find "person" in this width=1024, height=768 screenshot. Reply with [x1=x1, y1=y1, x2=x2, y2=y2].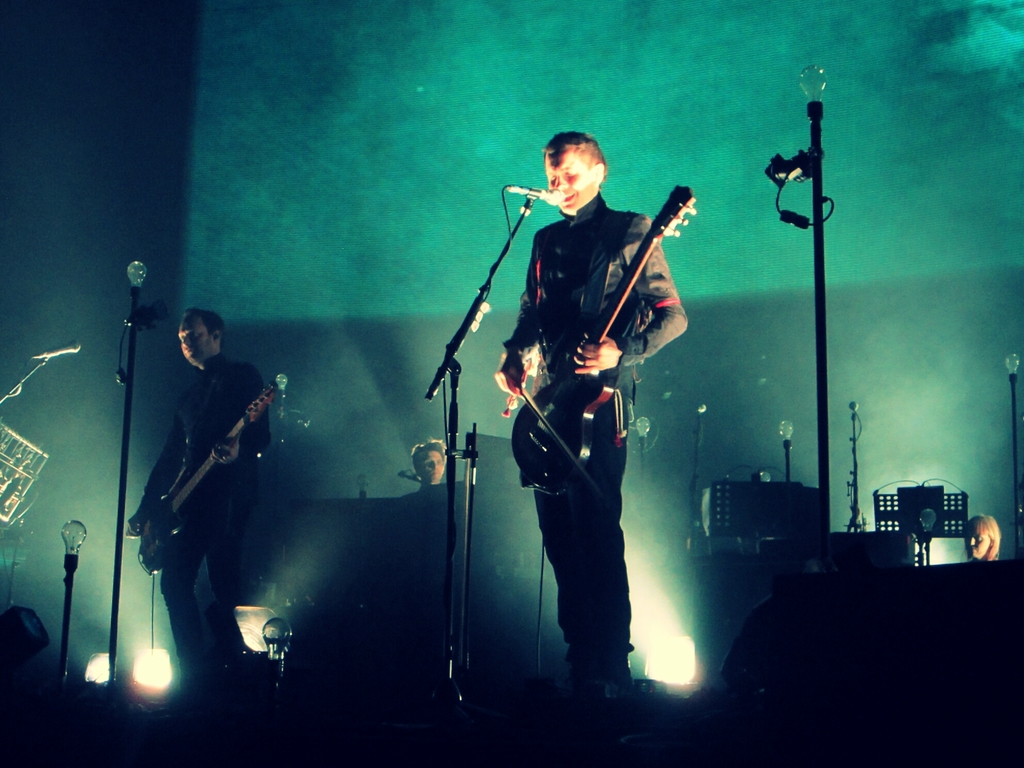
[x1=482, y1=156, x2=687, y2=767].
